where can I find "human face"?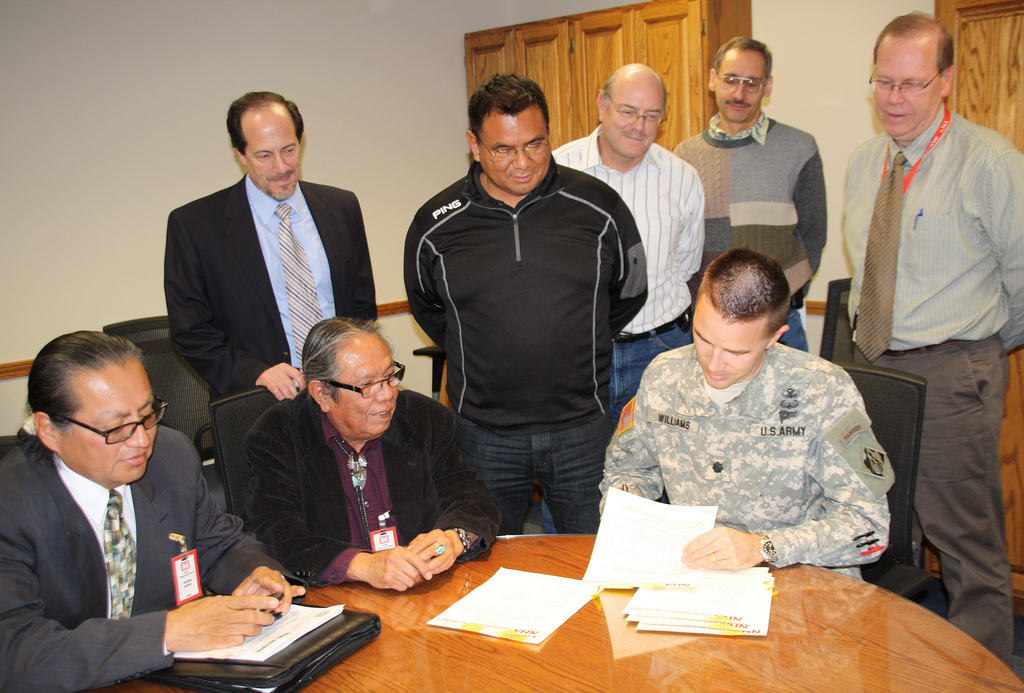
You can find it at 335:341:396:442.
